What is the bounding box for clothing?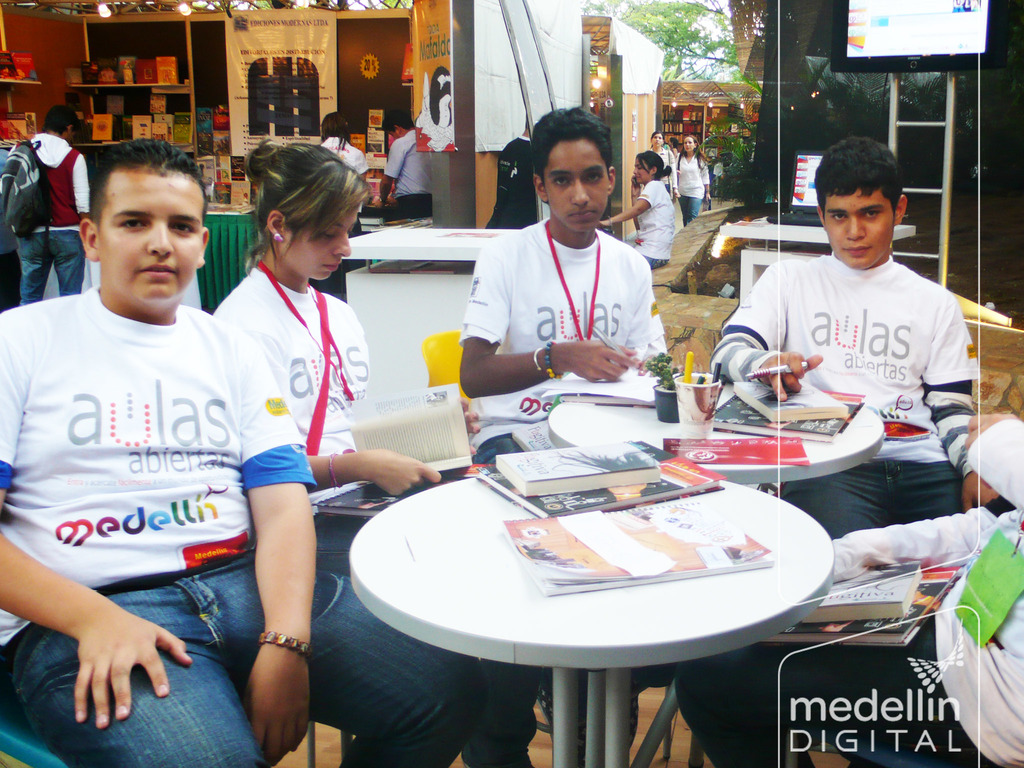
BBox(308, 138, 368, 300).
